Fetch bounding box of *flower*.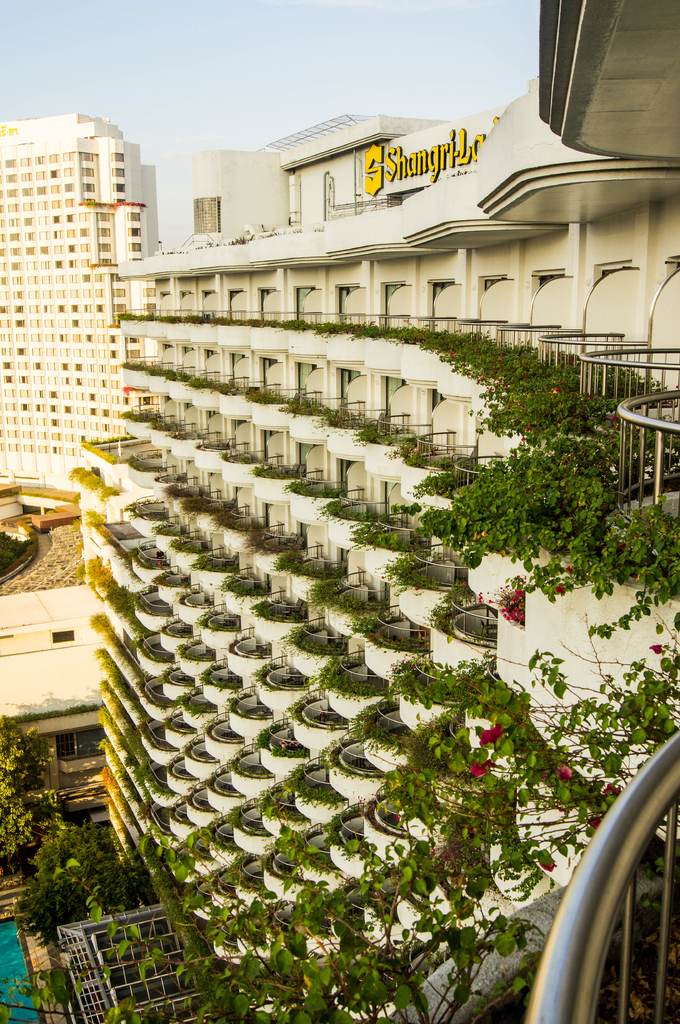
Bbox: x1=477, y1=719, x2=500, y2=744.
